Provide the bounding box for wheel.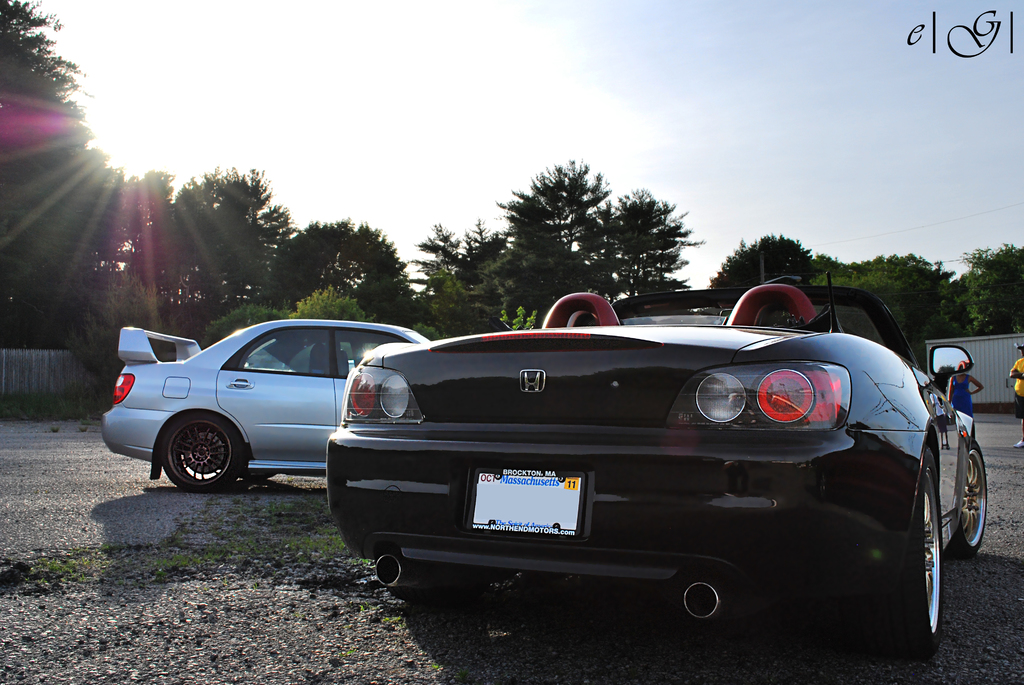
select_region(901, 447, 945, 653).
